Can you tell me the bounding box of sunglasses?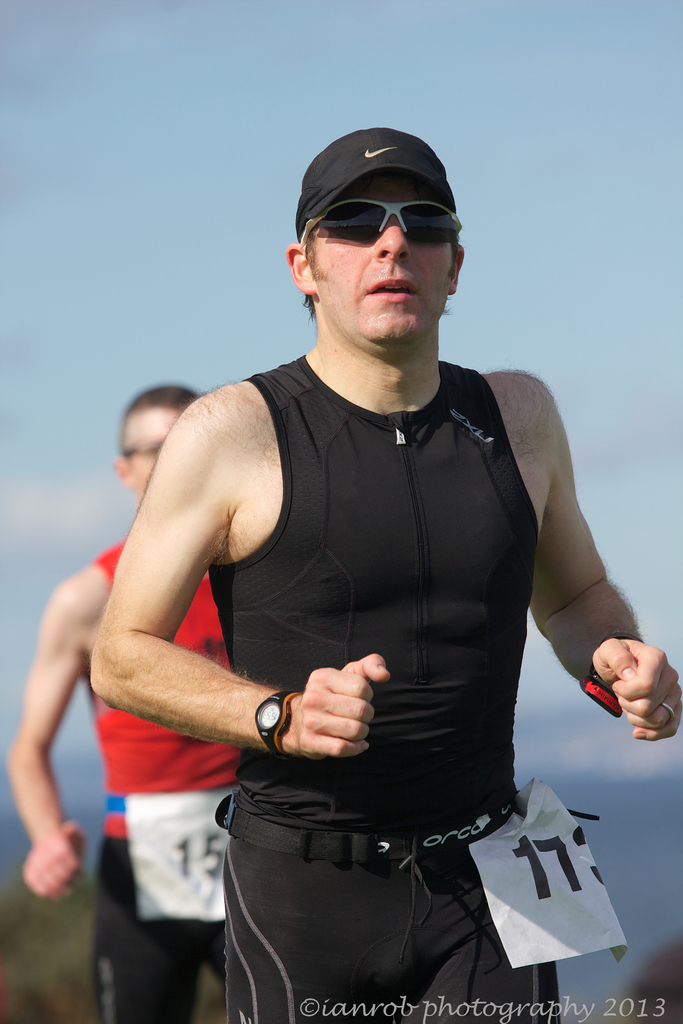
select_region(284, 198, 470, 255).
